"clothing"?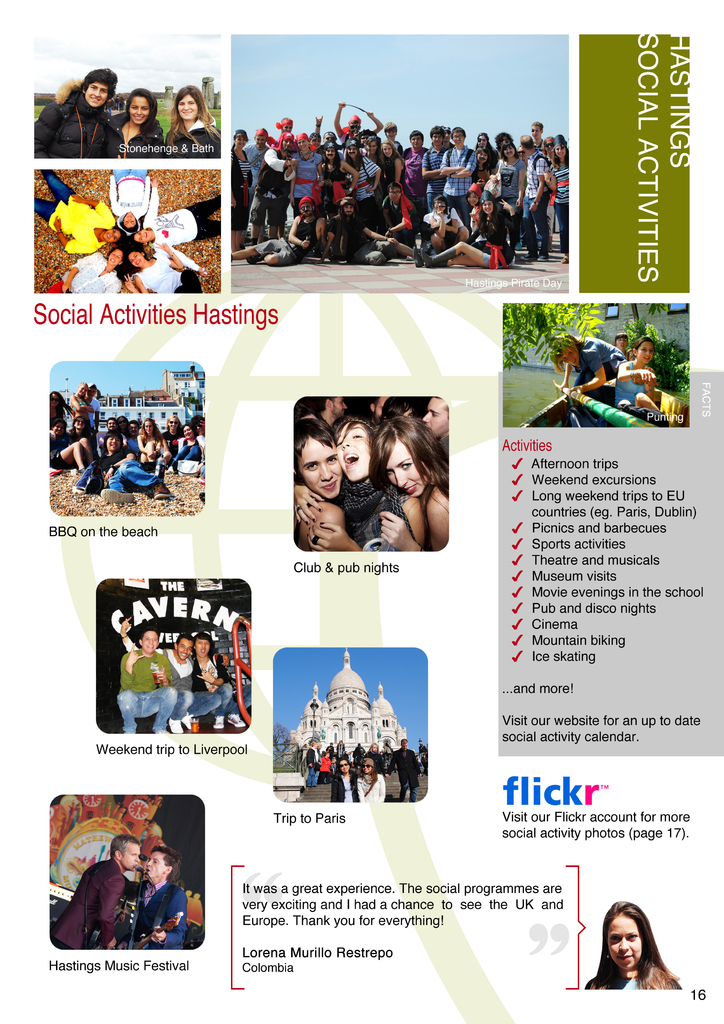
<box>568,335,623,412</box>
